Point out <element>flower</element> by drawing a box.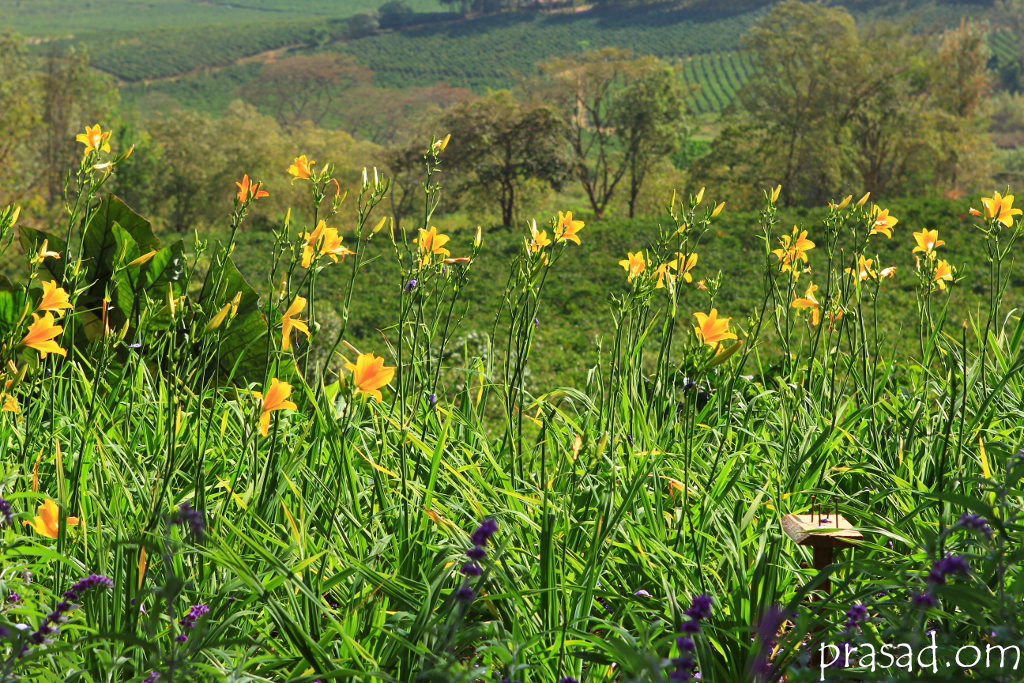
{"left": 113, "top": 145, "right": 135, "bottom": 167}.
